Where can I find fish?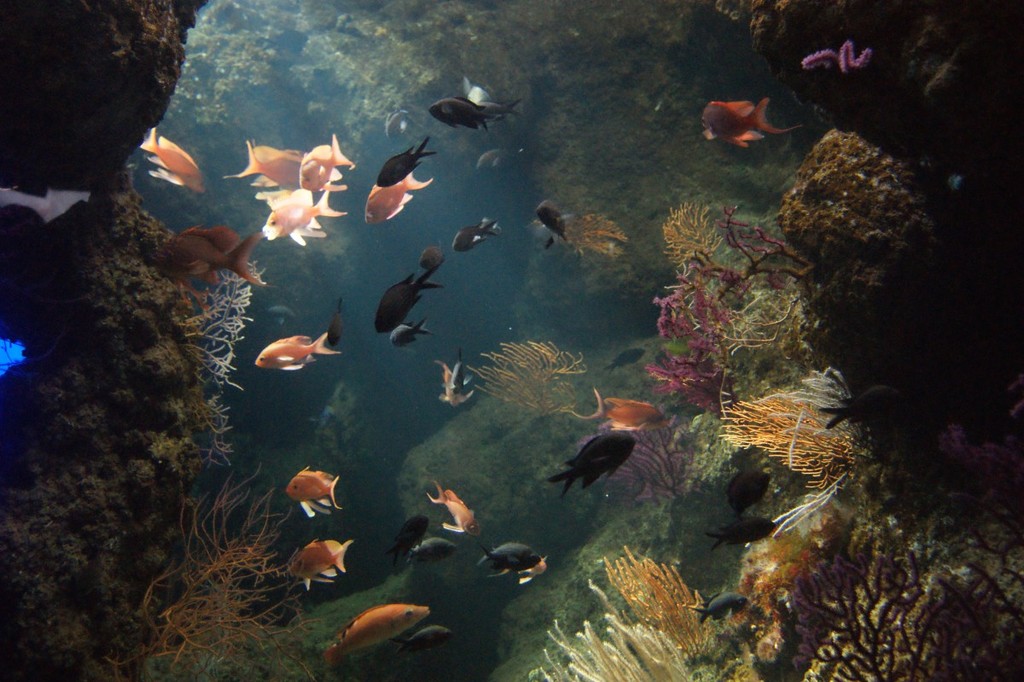
You can find it at {"left": 257, "top": 335, "right": 336, "bottom": 372}.
